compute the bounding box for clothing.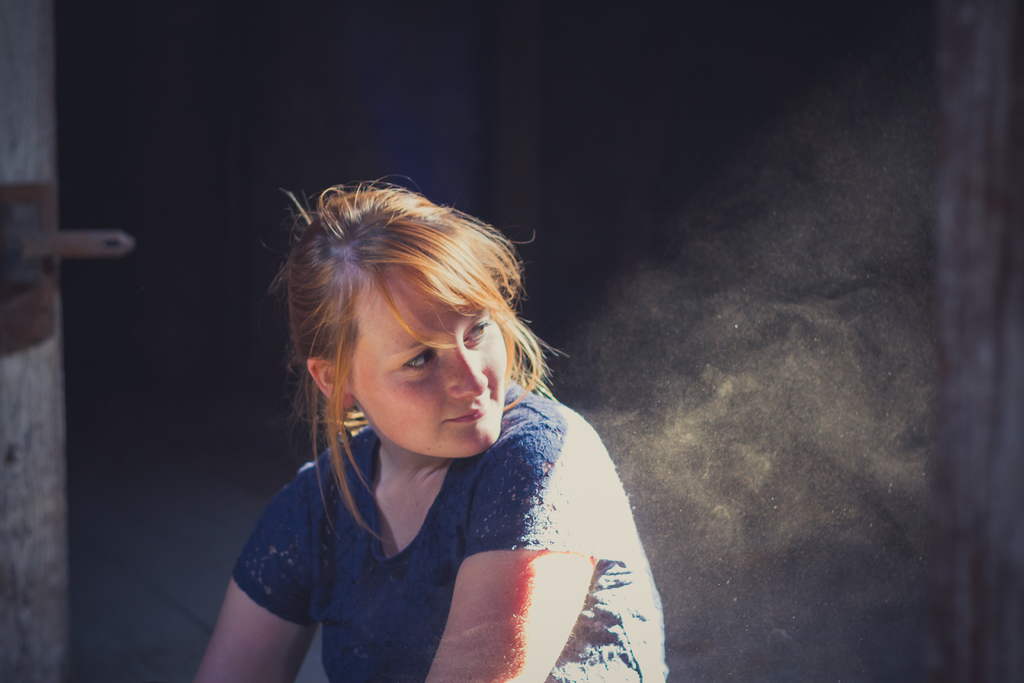
253, 372, 673, 682.
